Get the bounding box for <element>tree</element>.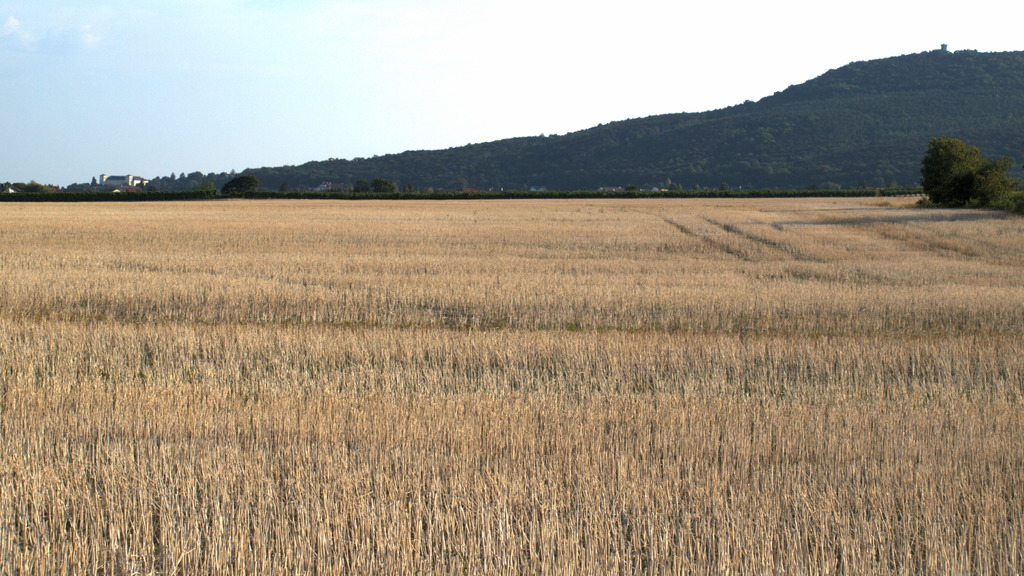
Rect(622, 182, 638, 192).
